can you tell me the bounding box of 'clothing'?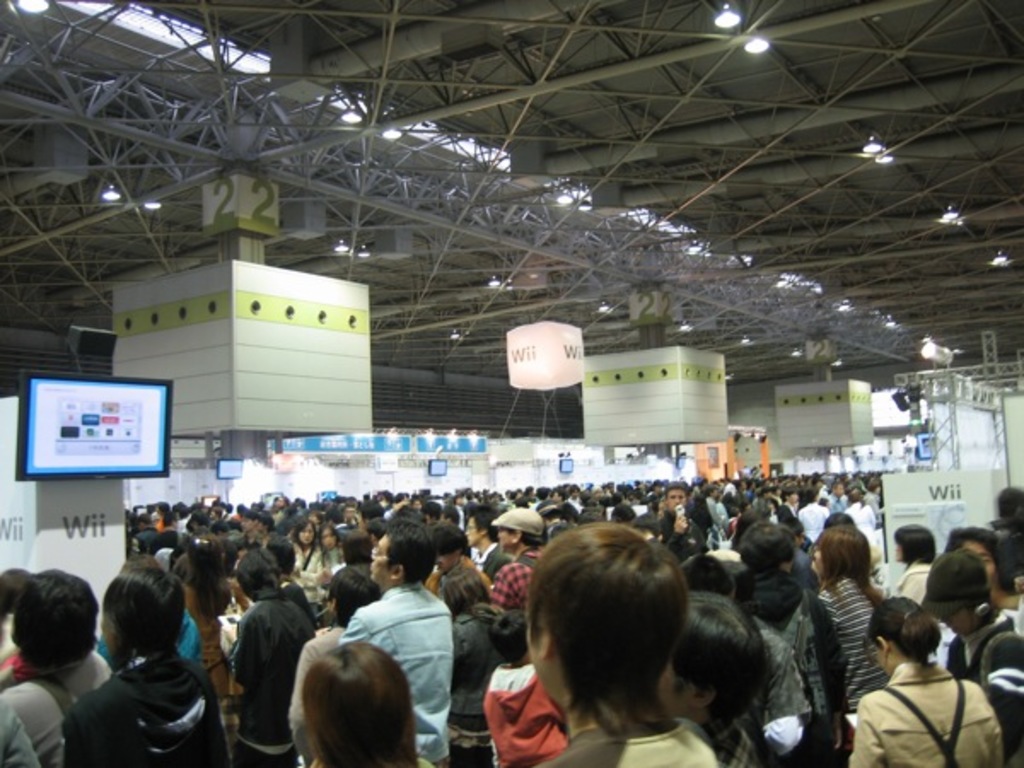
898, 567, 940, 618.
